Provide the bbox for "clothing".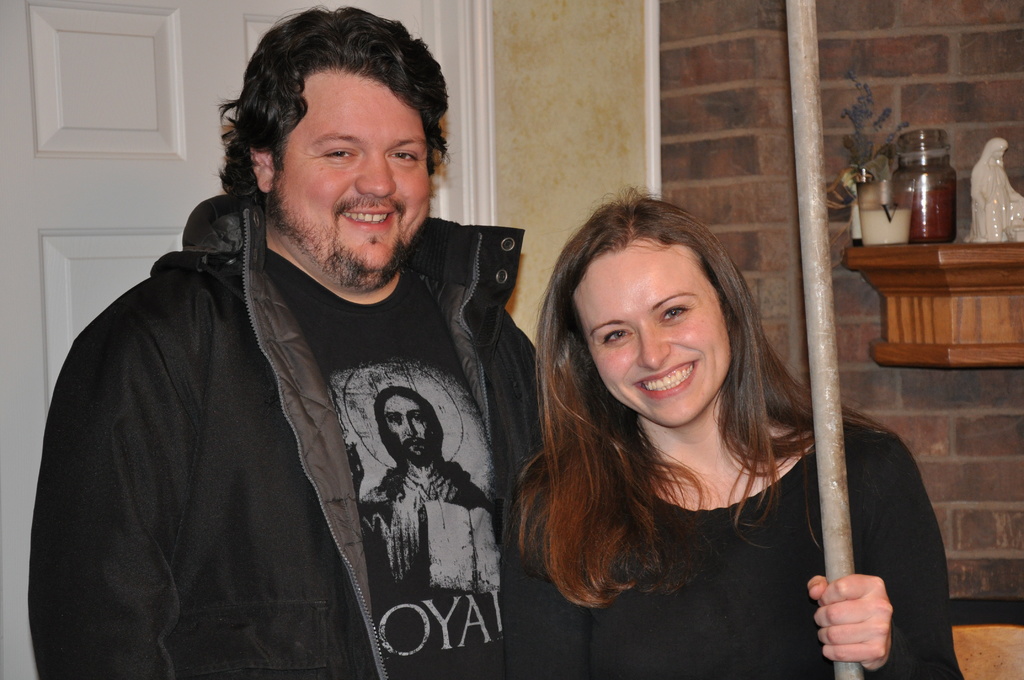
529,434,979,670.
